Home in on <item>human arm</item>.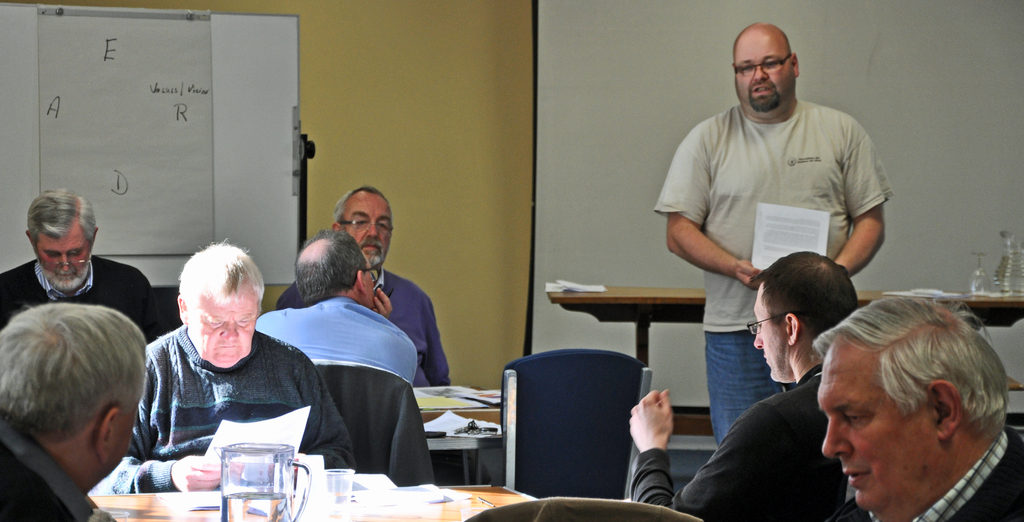
Homed in at {"x1": 833, "y1": 142, "x2": 885, "y2": 277}.
